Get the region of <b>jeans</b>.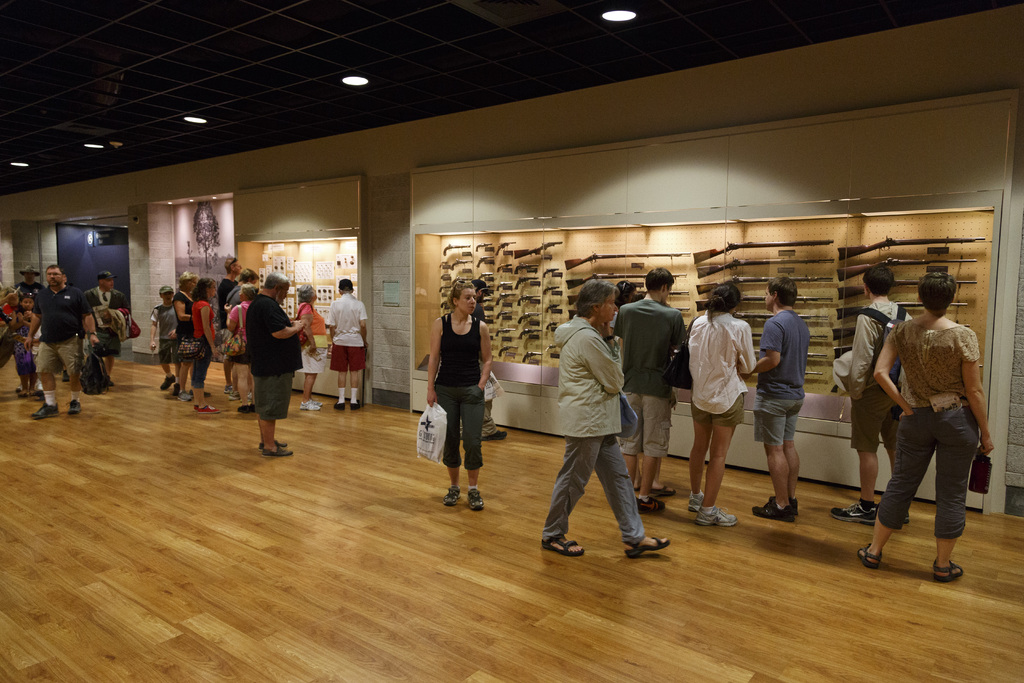
Rect(191, 339, 216, 381).
